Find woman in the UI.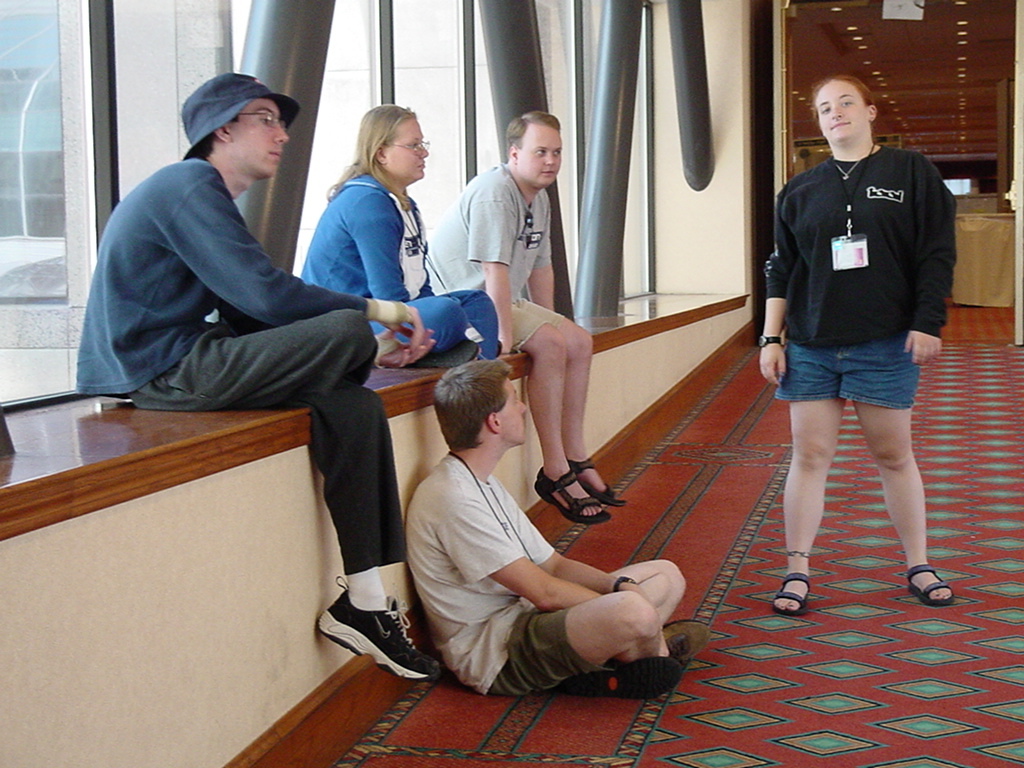
UI element at 301:105:497:371.
